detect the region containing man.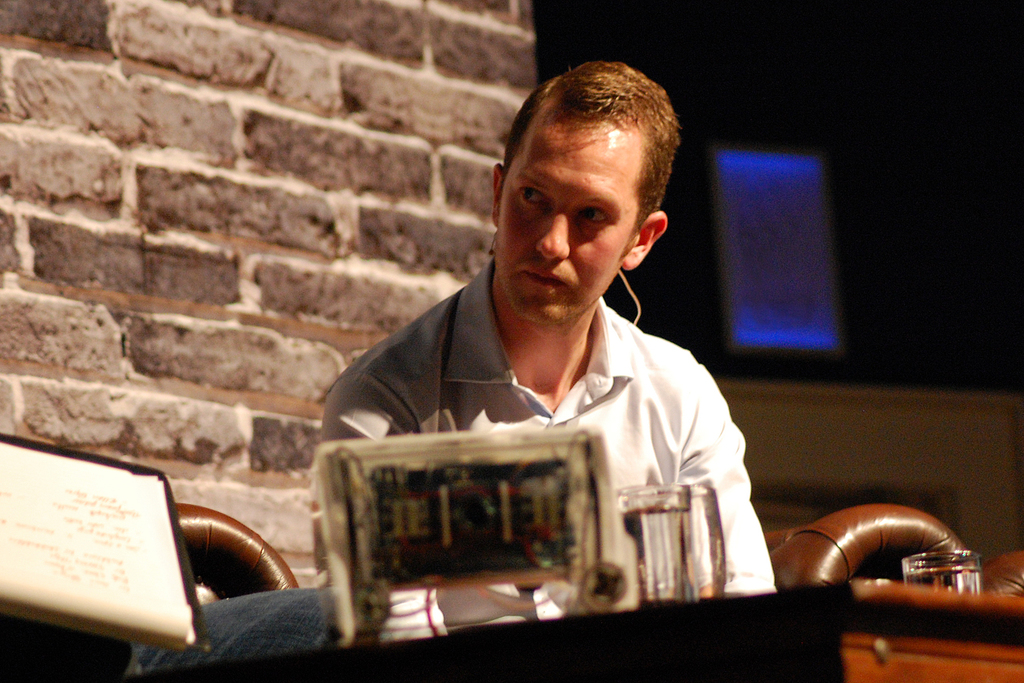
[285,56,828,624].
